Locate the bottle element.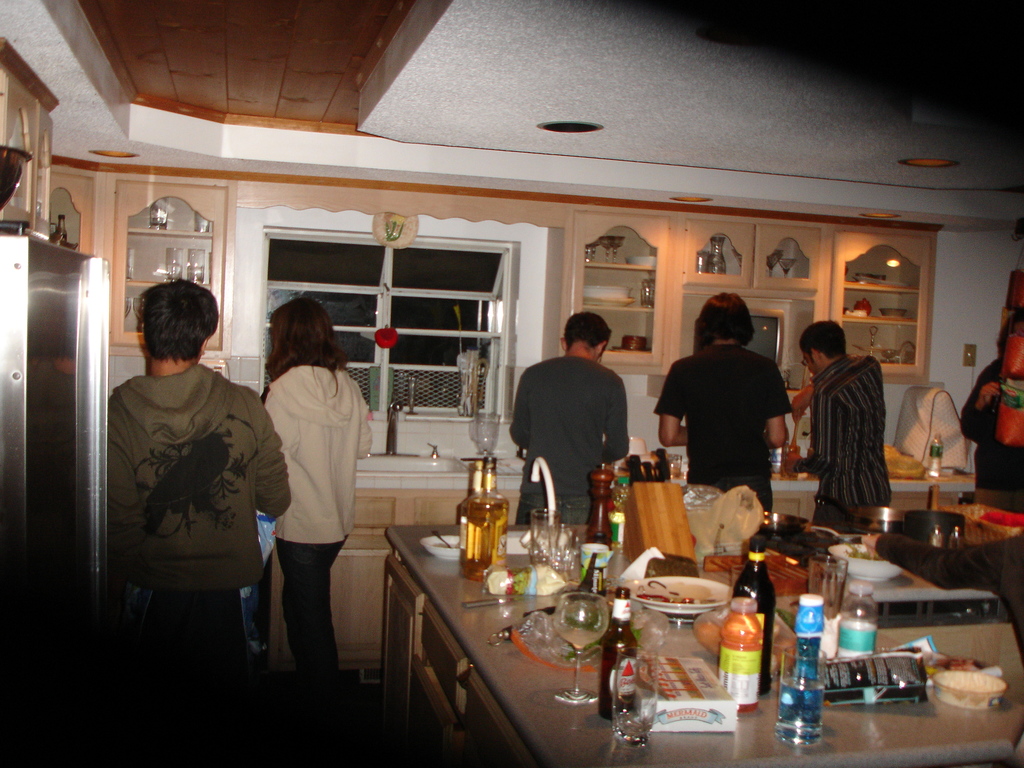
Element bbox: box(835, 584, 876, 666).
